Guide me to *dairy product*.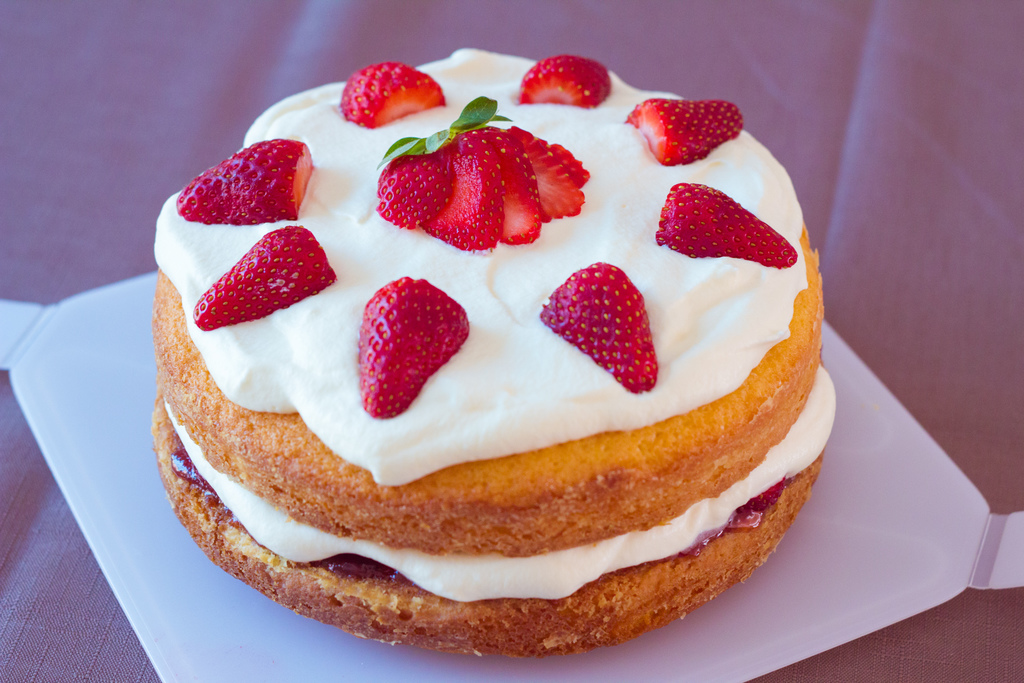
Guidance: 175 340 836 624.
